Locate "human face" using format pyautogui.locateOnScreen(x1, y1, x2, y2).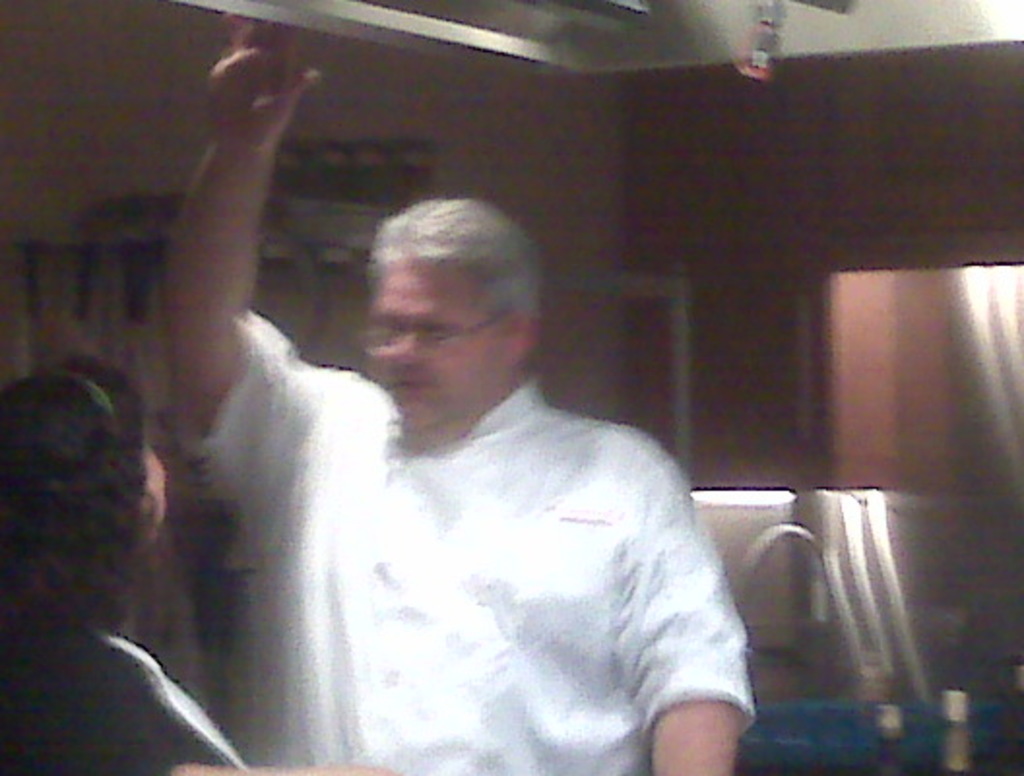
pyautogui.locateOnScreen(144, 446, 167, 530).
